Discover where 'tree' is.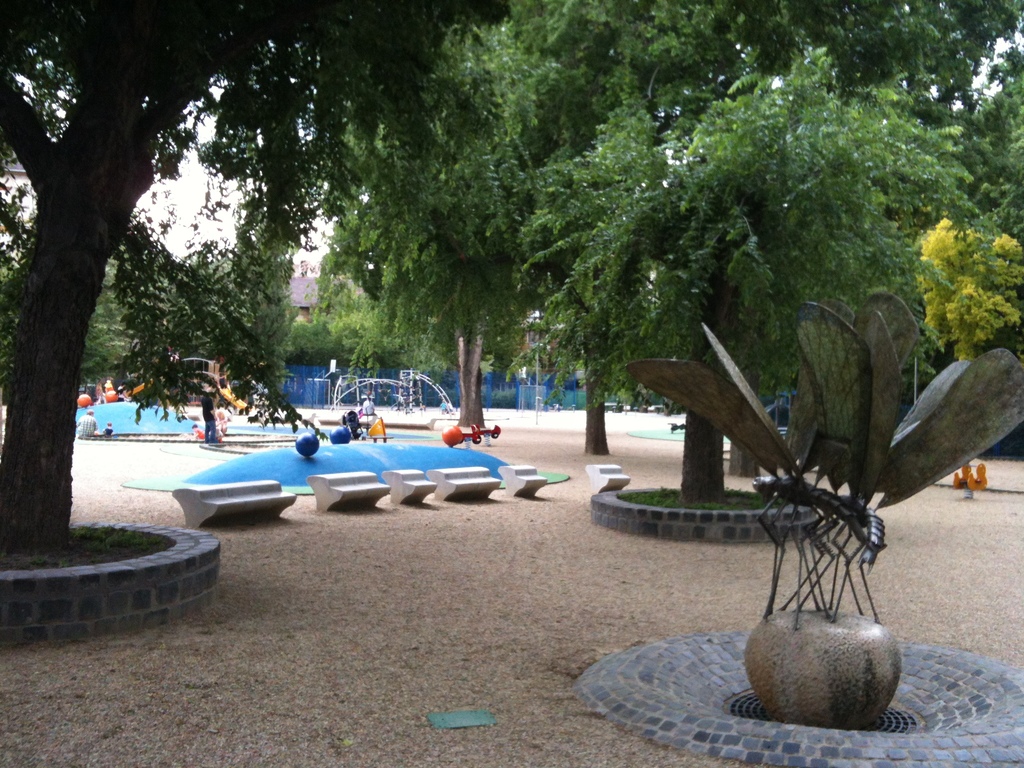
Discovered at (left=0, top=208, right=148, bottom=415).
